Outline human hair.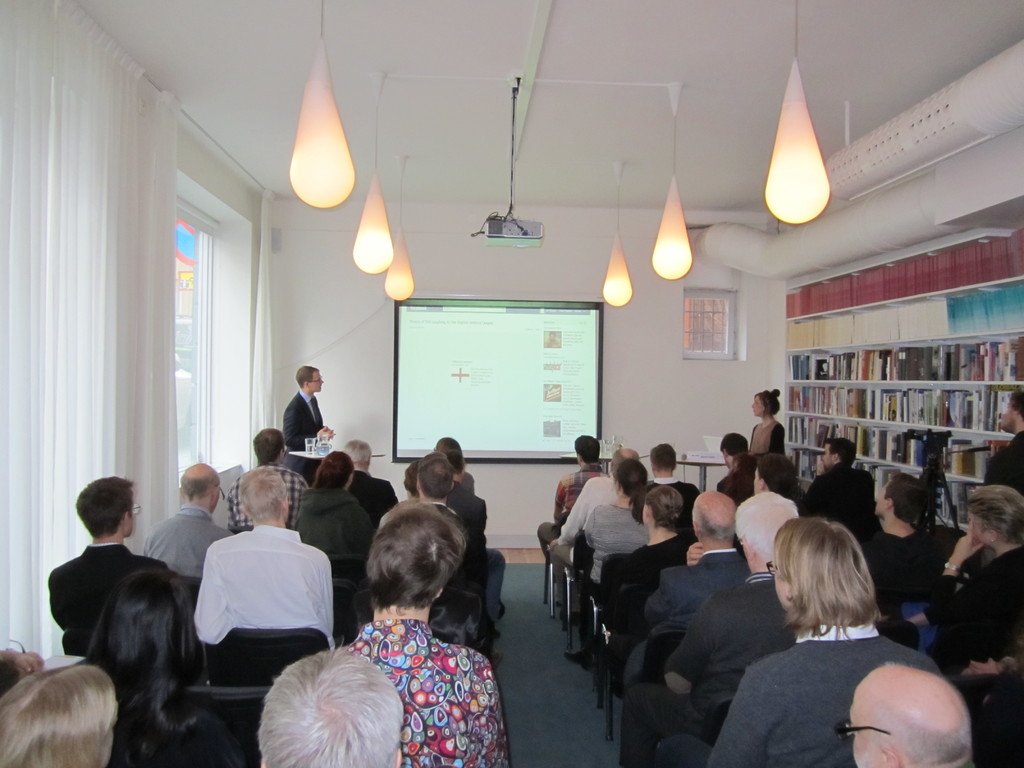
Outline: <bbox>718, 428, 747, 452</bbox>.
